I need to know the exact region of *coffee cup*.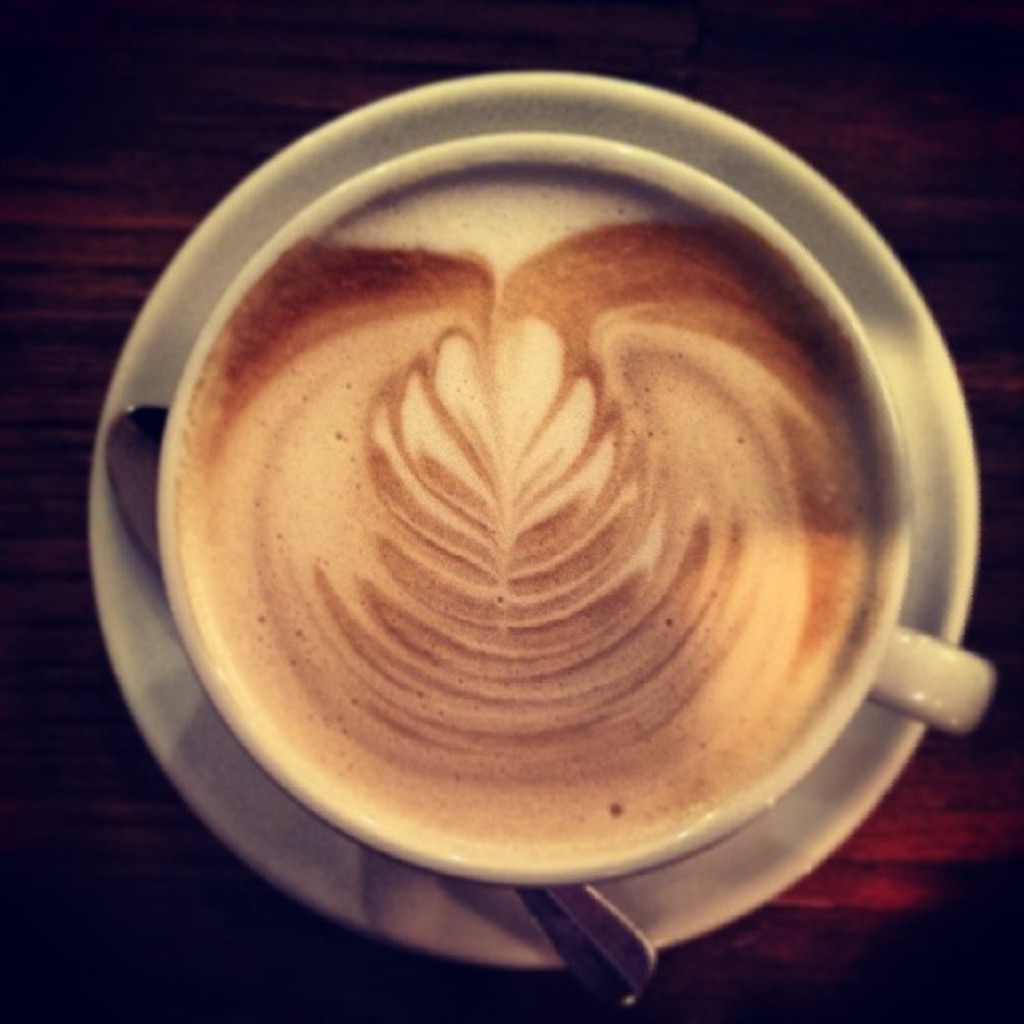
Region: pyautogui.locateOnScreen(154, 128, 1000, 890).
